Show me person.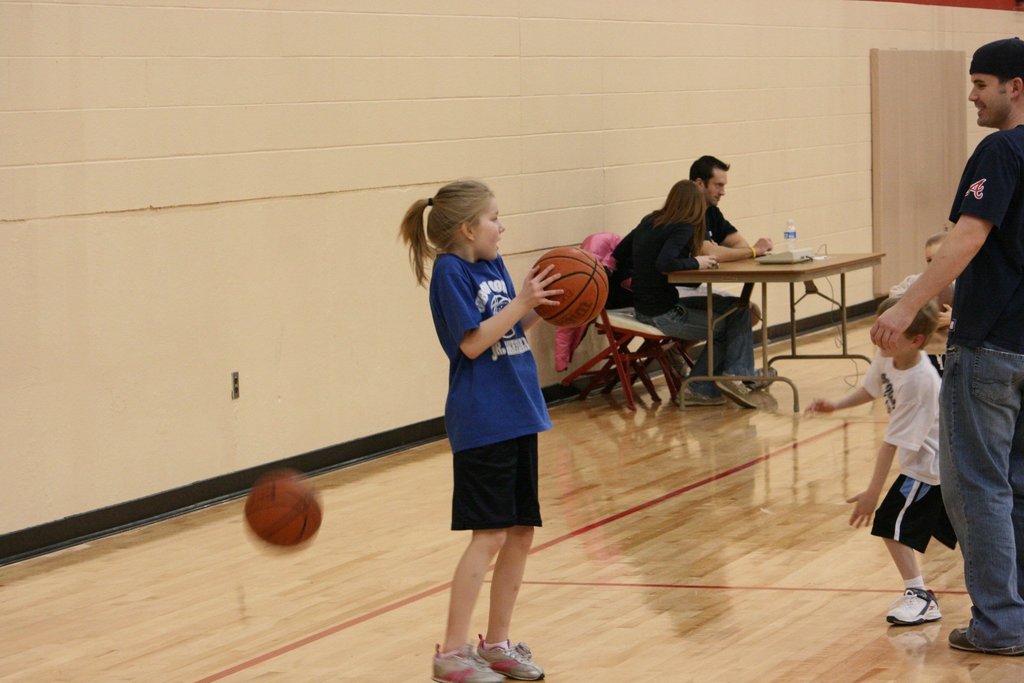
person is here: 868, 40, 1023, 654.
